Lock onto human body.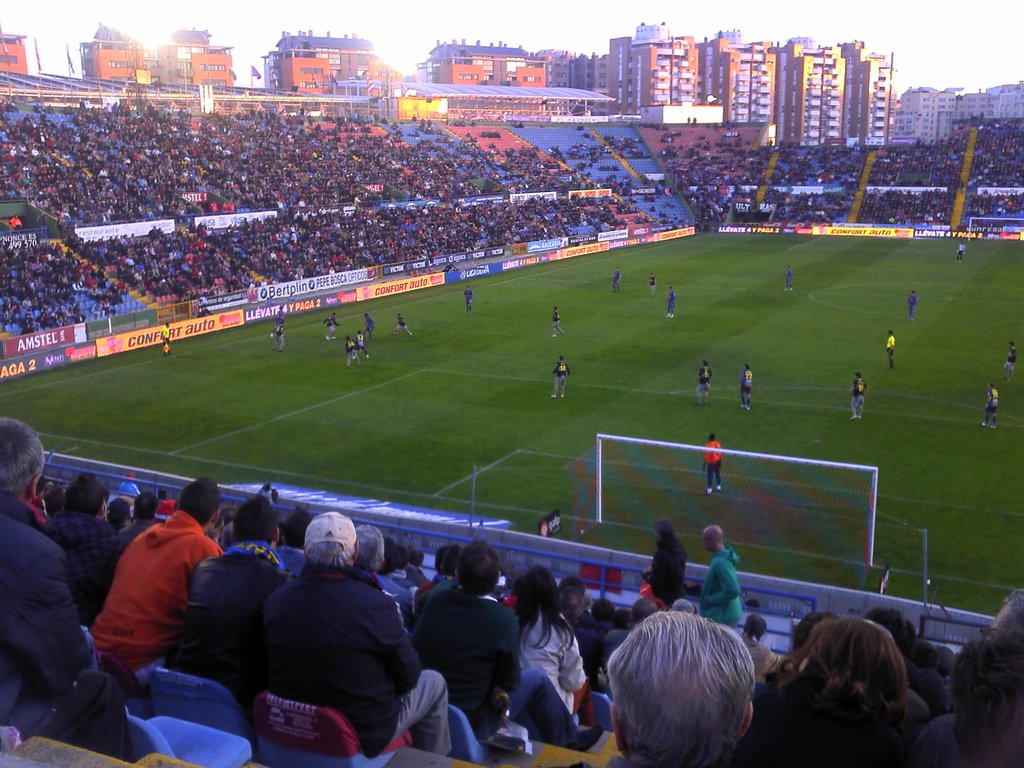
Locked: region(938, 646, 952, 676).
